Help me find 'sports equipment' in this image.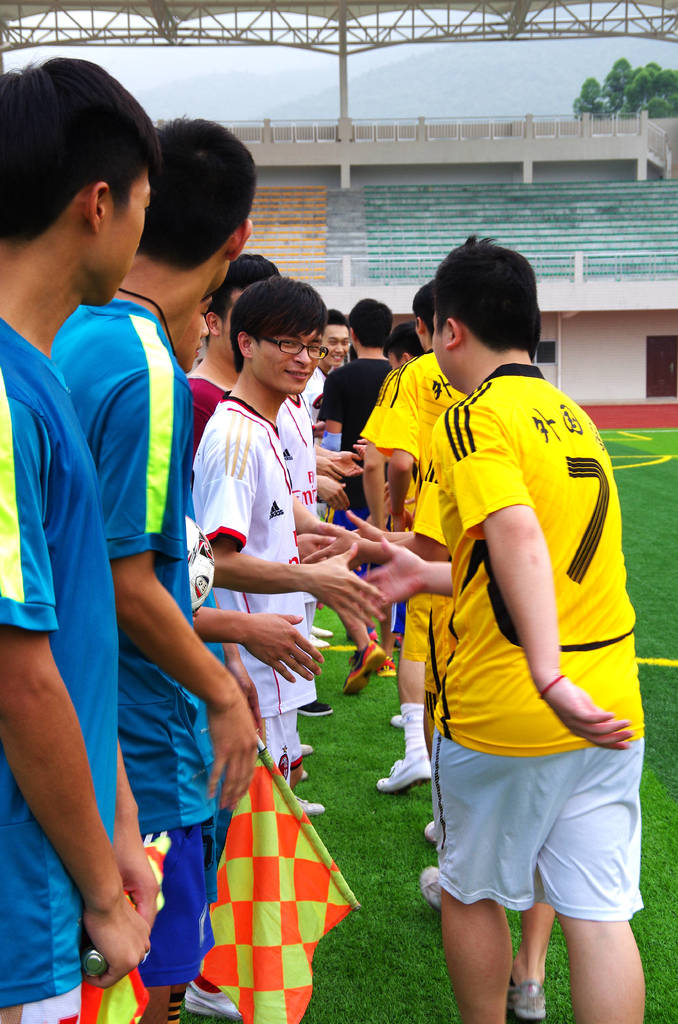
Found it: 295 798 325 812.
